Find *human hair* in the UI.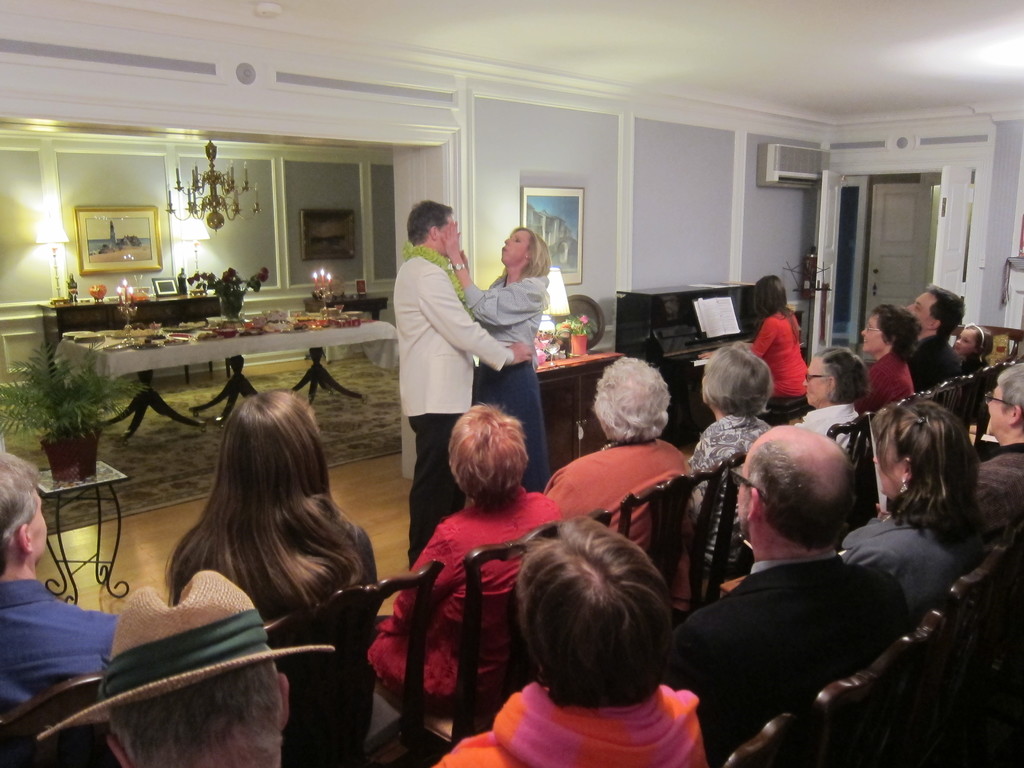
UI element at left=592, top=355, right=673, bottom=440.
